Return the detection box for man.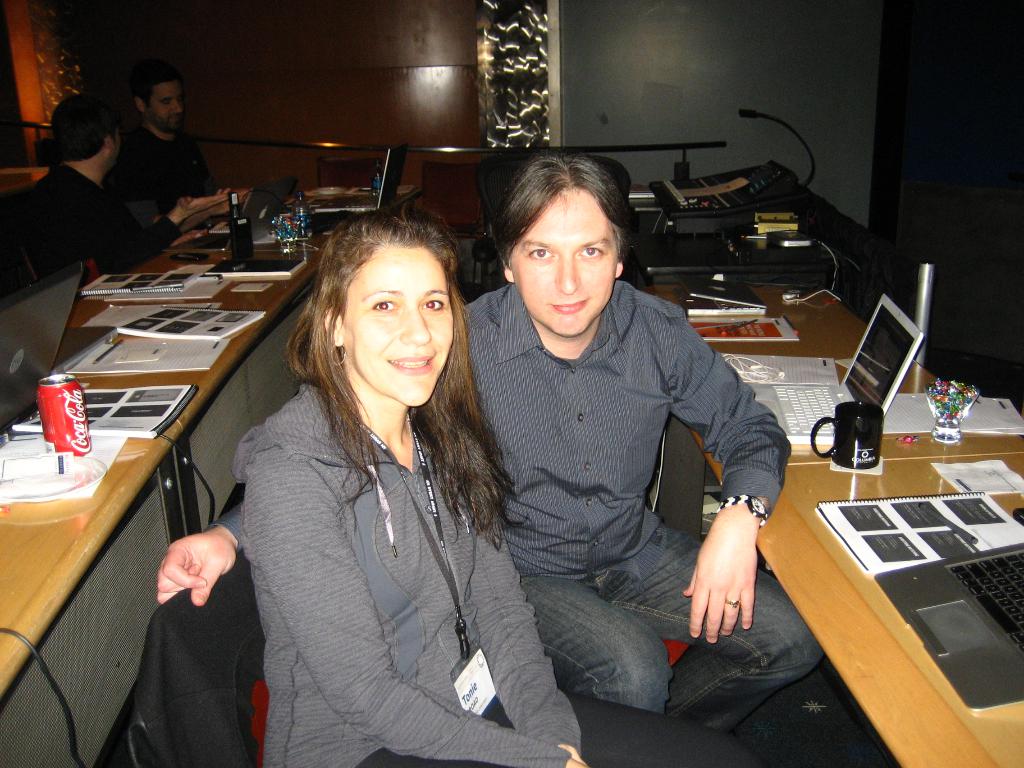
Rect(11, 90, 245, 278).
